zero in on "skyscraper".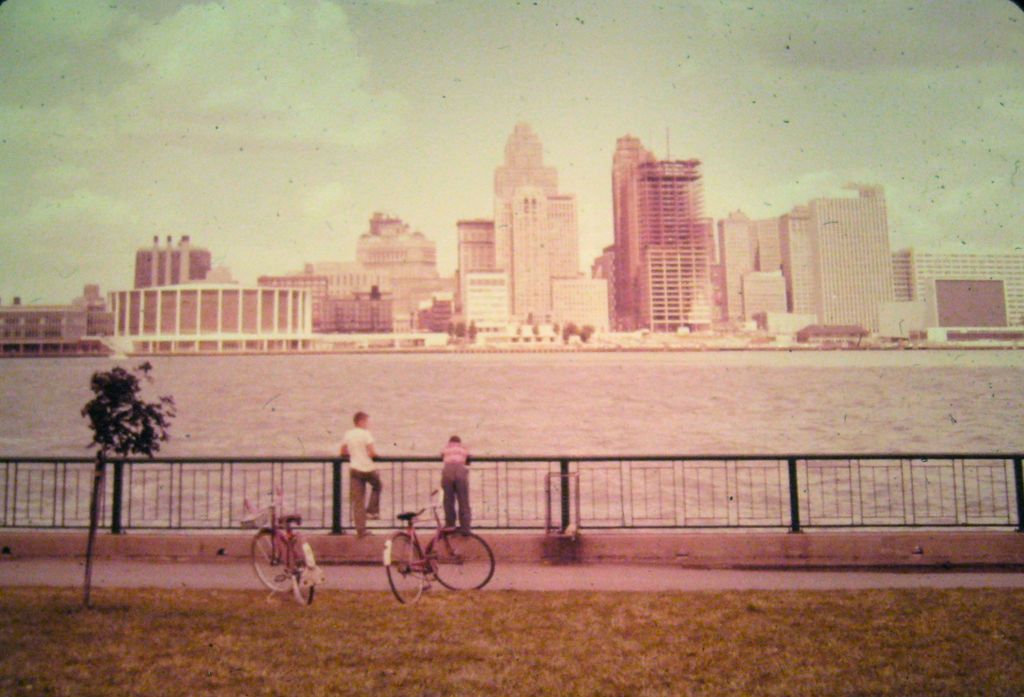
Zeroed in: pyautogui.locateOnScreen(464, 121, 607, 341).
